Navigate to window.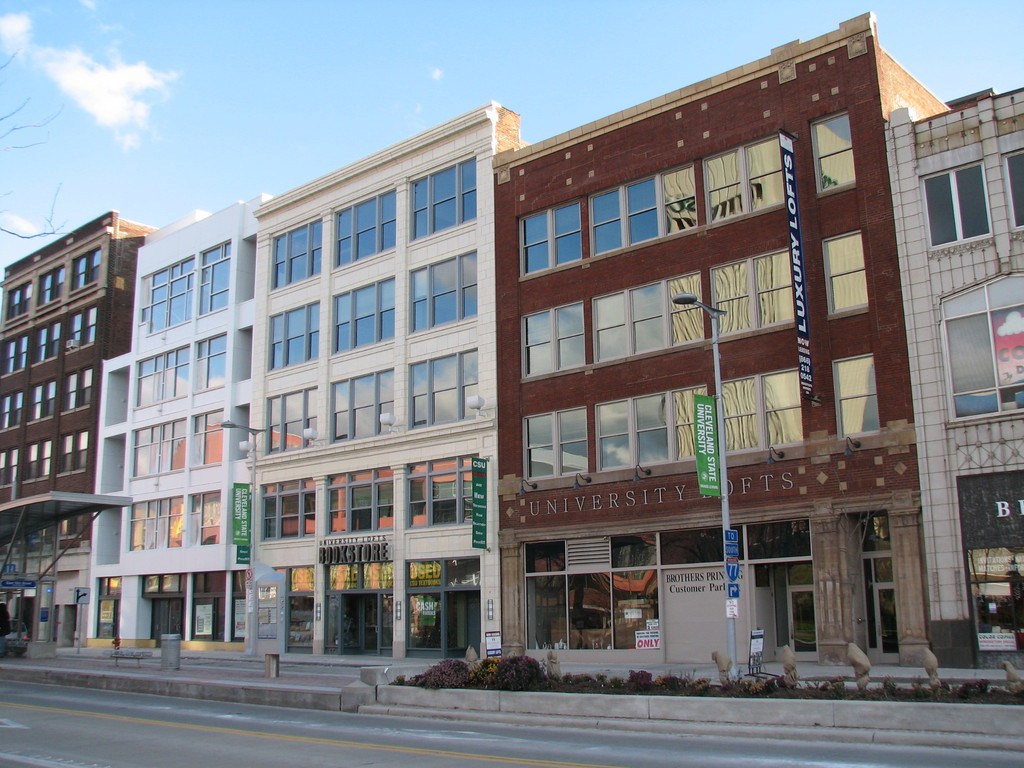
Navigation target: 625, 175, 664, 250.
